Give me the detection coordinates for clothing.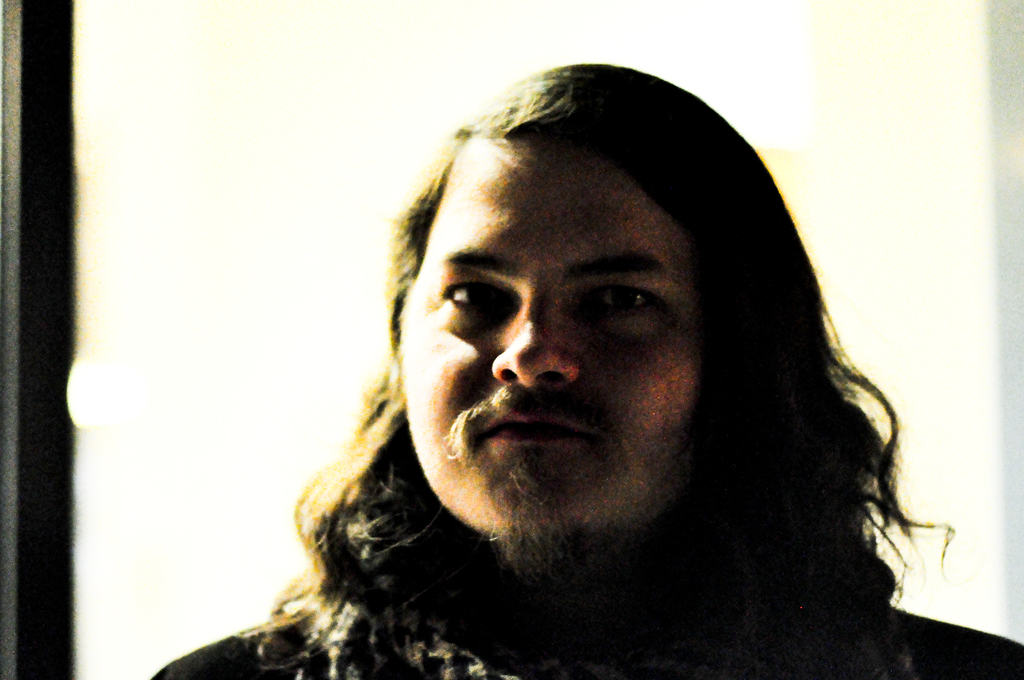
bbox=(151, 63, 1023, 679).
